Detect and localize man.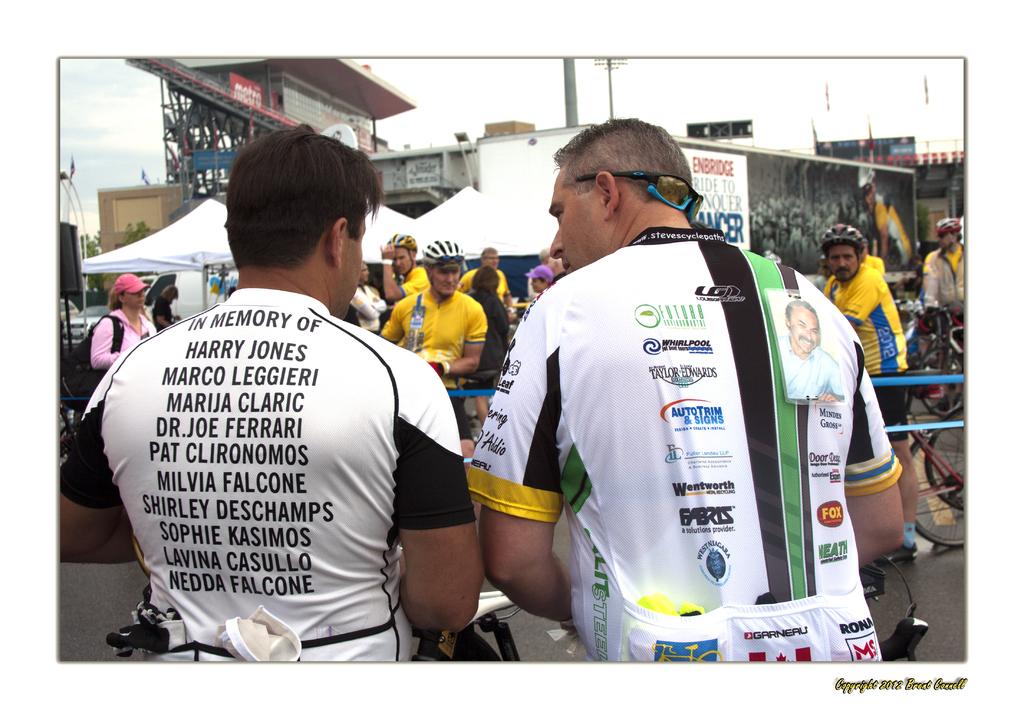
Localized at 920:217:966:323.
